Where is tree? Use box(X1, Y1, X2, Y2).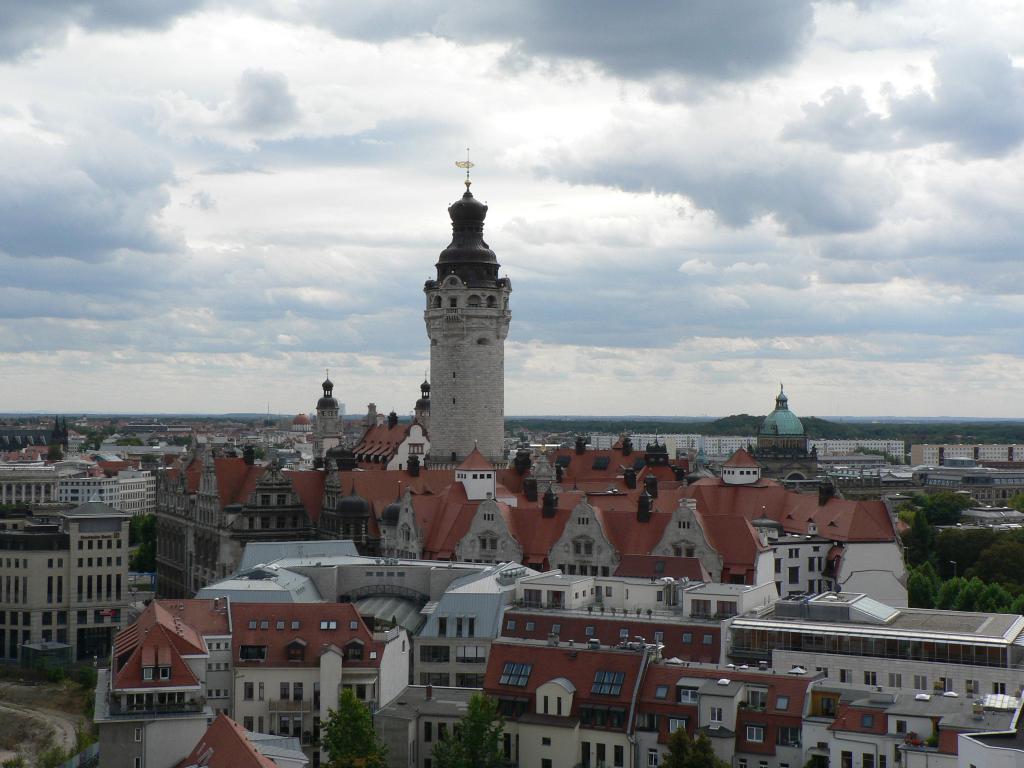
box(653, 726, 735, 767).
